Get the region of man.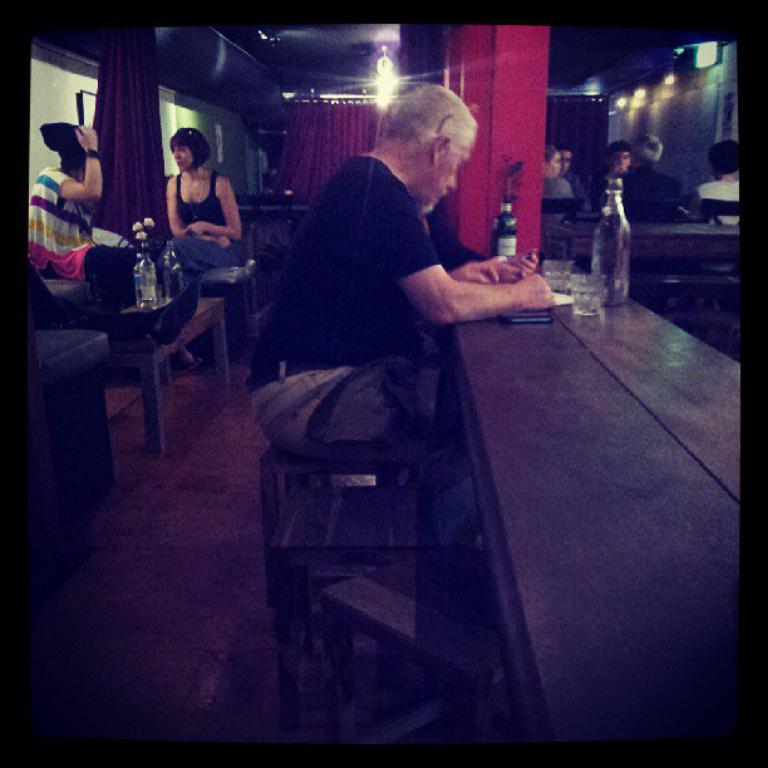
<box>238,72,537,675</box>.
